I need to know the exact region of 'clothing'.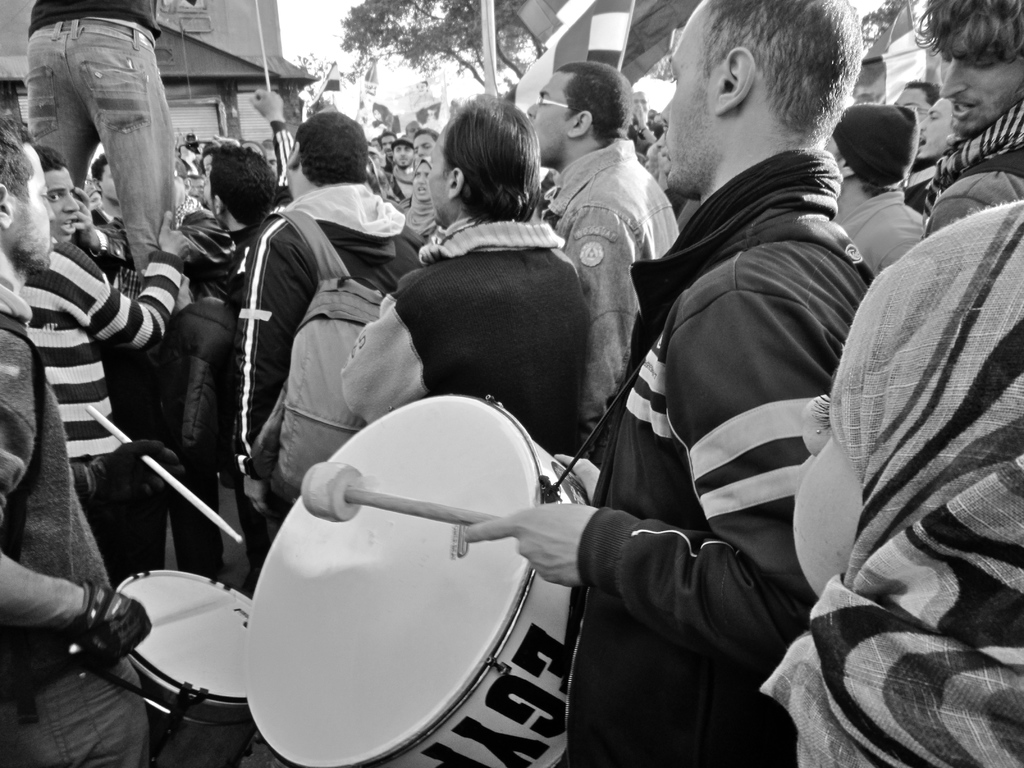
Region: bbox(925, 100, 1023, 232).
